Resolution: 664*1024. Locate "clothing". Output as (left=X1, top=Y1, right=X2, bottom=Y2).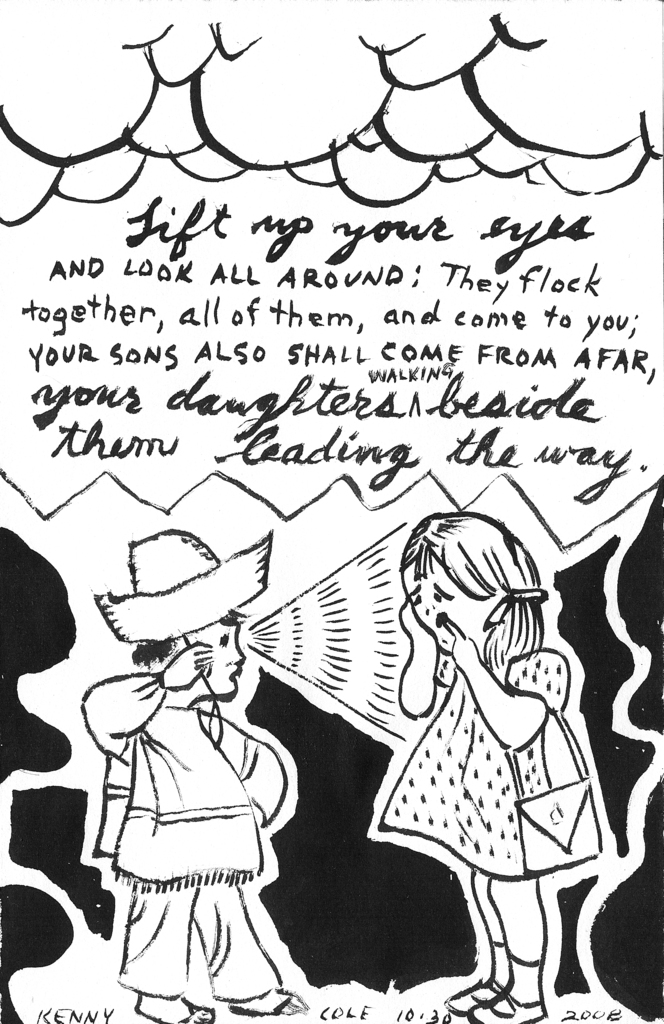
(left=77, top=673, right=286, bottom=995).
